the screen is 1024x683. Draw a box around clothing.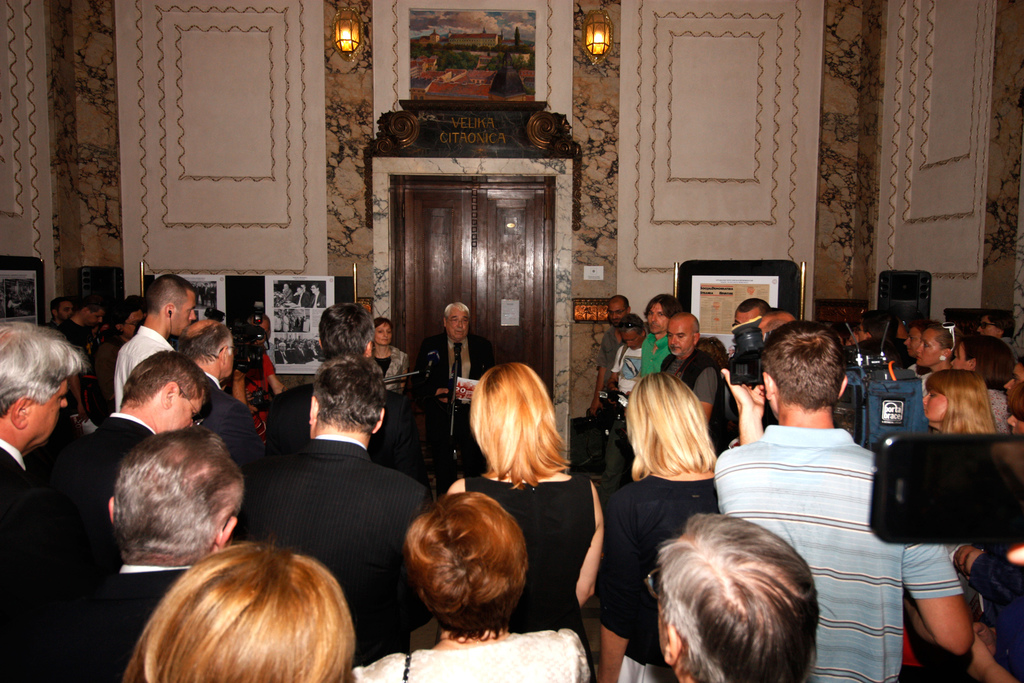
crop(58, 557, 202, 682).
